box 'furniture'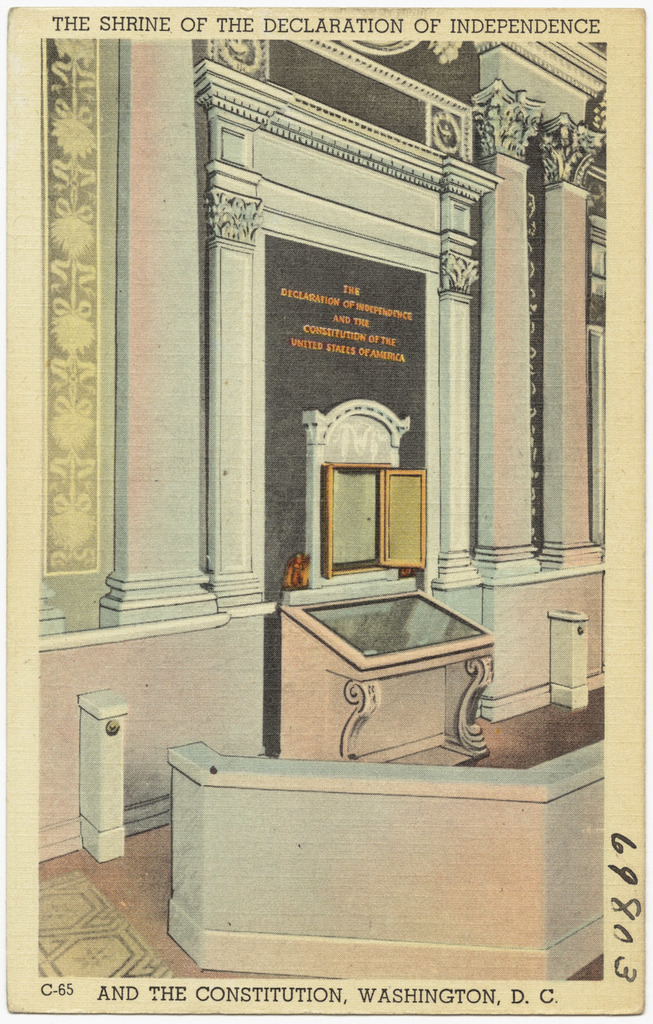
{"left": 324, "top": 463, "right": 425, "bottom": 578}
